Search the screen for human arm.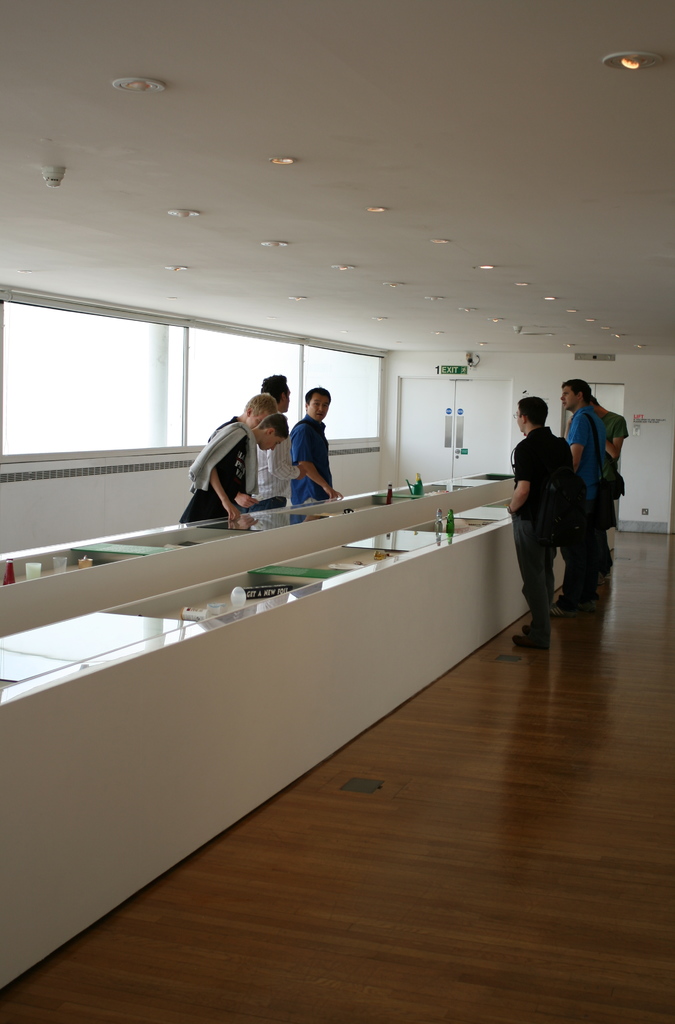
Found at box(265, 421, 308, 488).
